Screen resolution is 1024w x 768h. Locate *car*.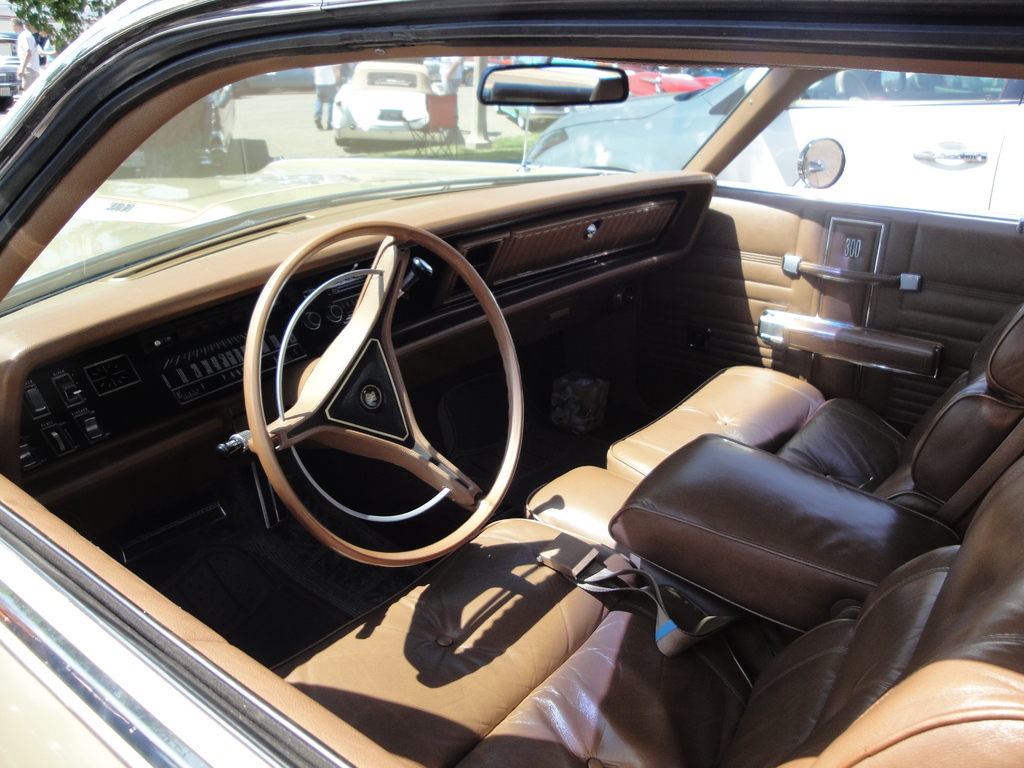
(0, 0, 1023, 767).
